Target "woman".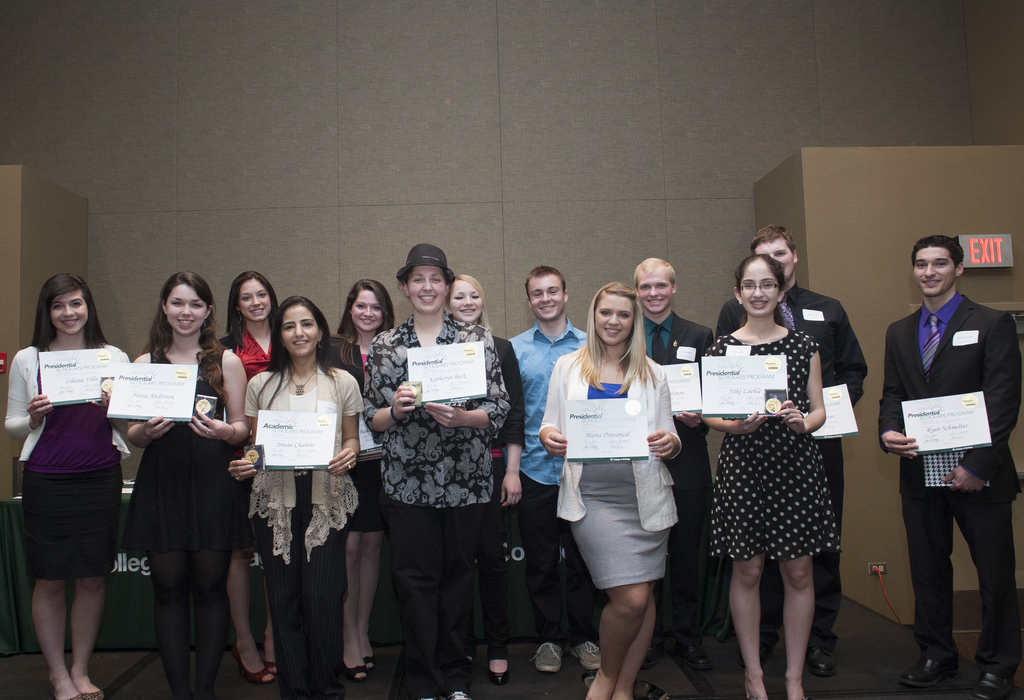
Target region: (x1=230, y1=295, x2=363, y2=699).
